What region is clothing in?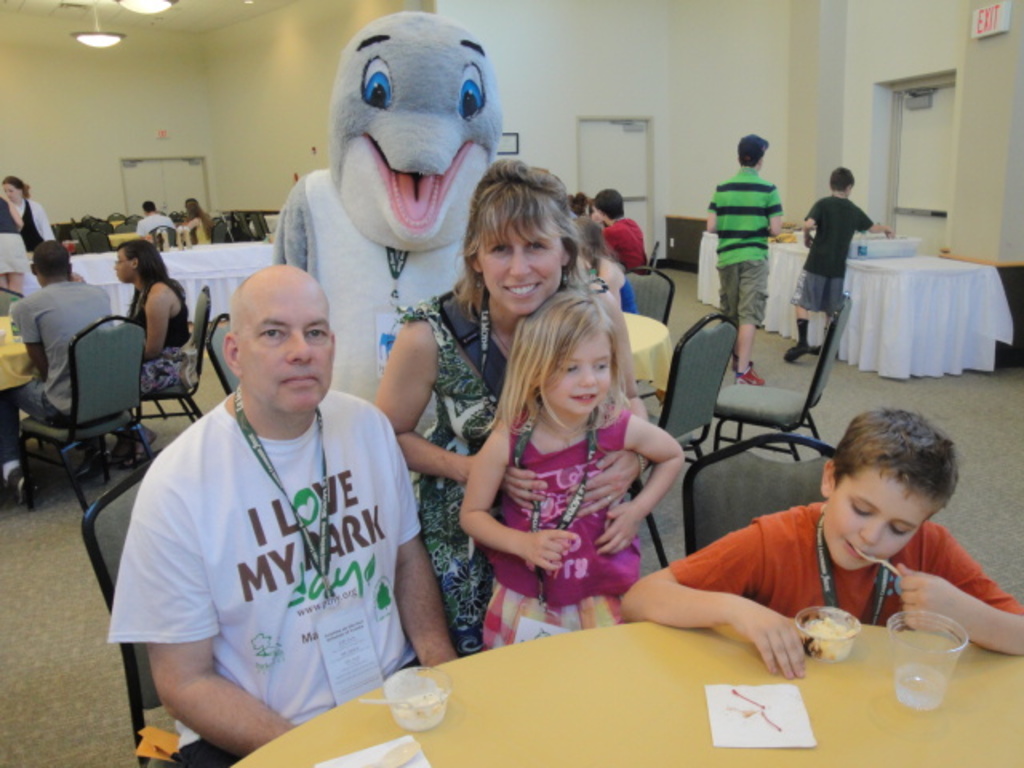
locate(0, 381, 48, 477).
